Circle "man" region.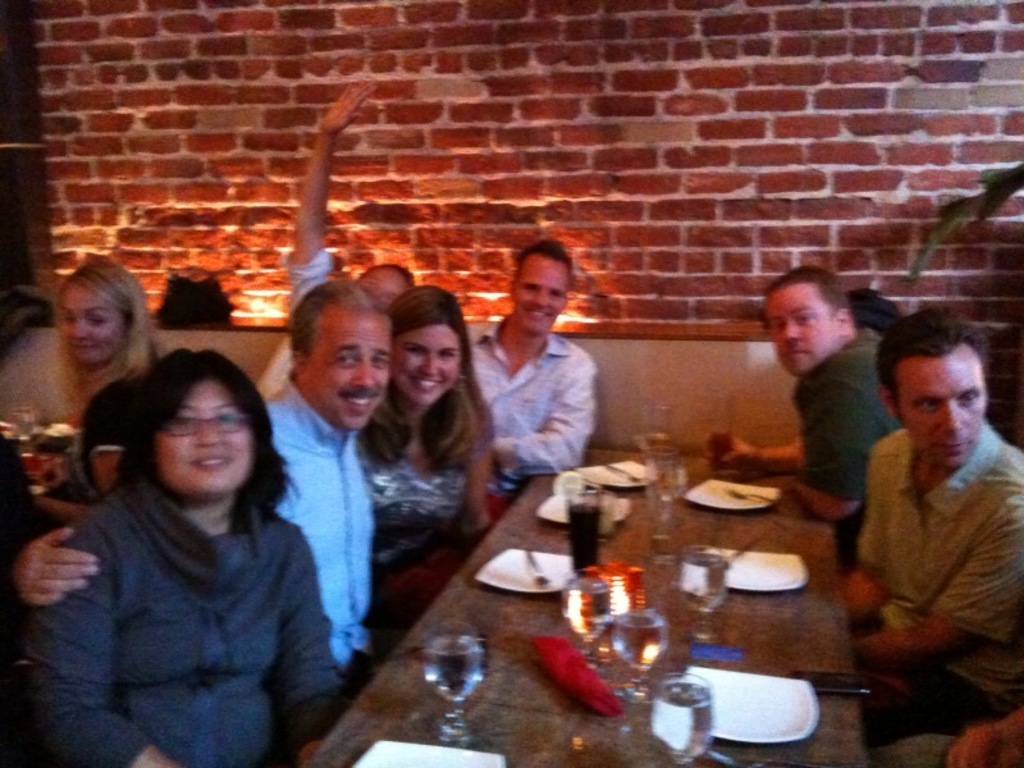
Region: <bbox>15, 278, 401, 695</bbox>.
